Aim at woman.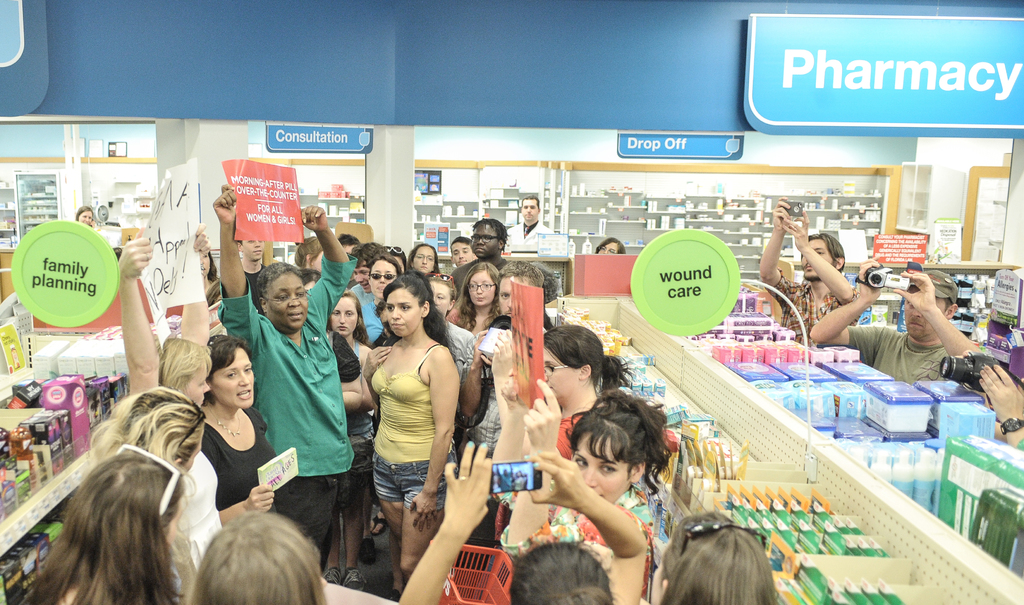
Aimed at 493 327 637 451.
